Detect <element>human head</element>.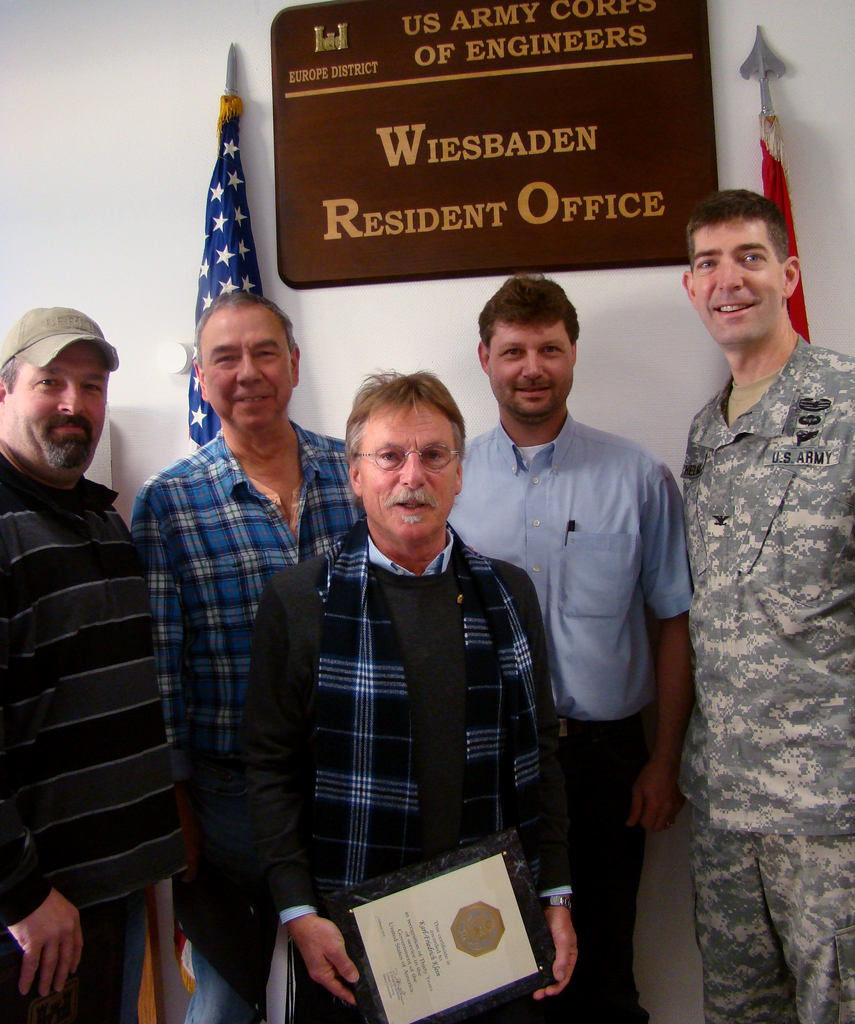
Detected at left=193, top=292, right=298, bottom=428.
